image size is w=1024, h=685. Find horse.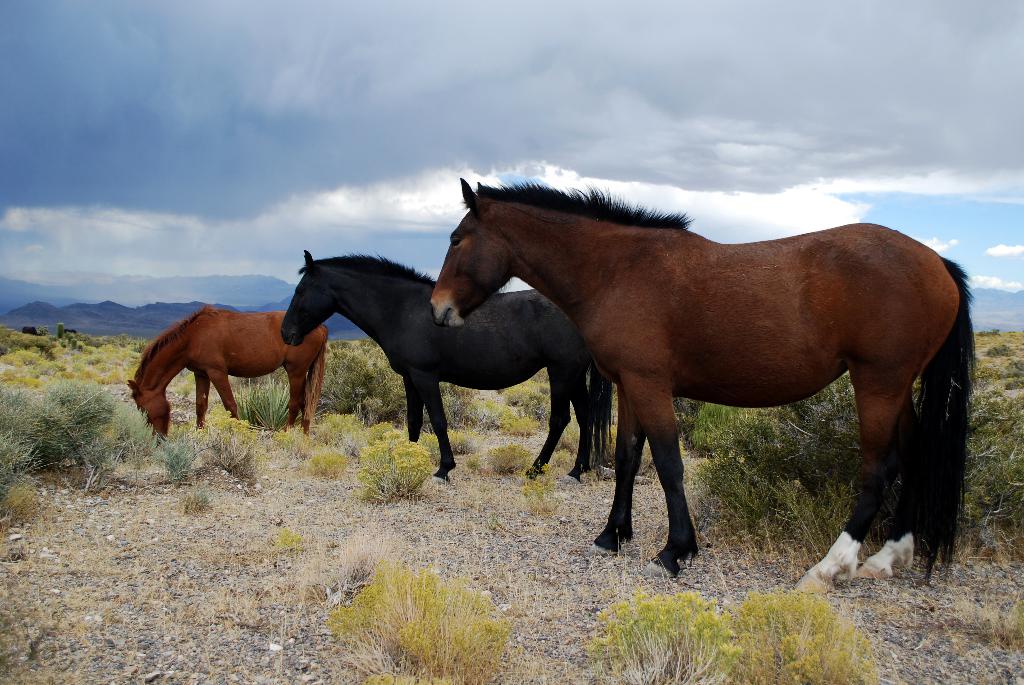
bbox=[129, 307, 329, 441].
